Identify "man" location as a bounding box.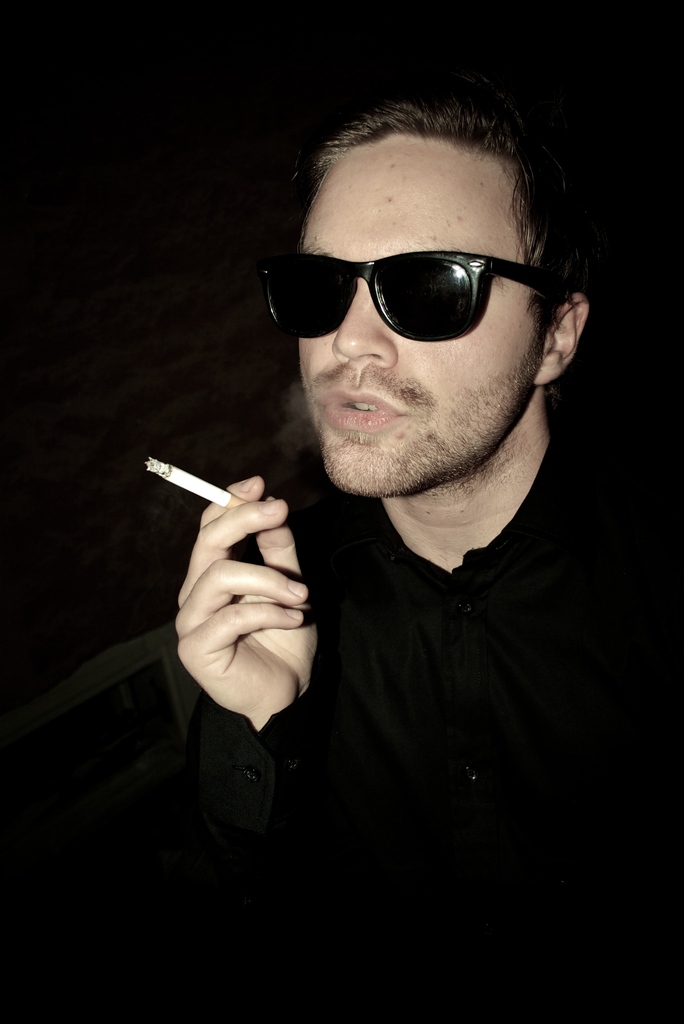
[136, 79, 667, 868].
